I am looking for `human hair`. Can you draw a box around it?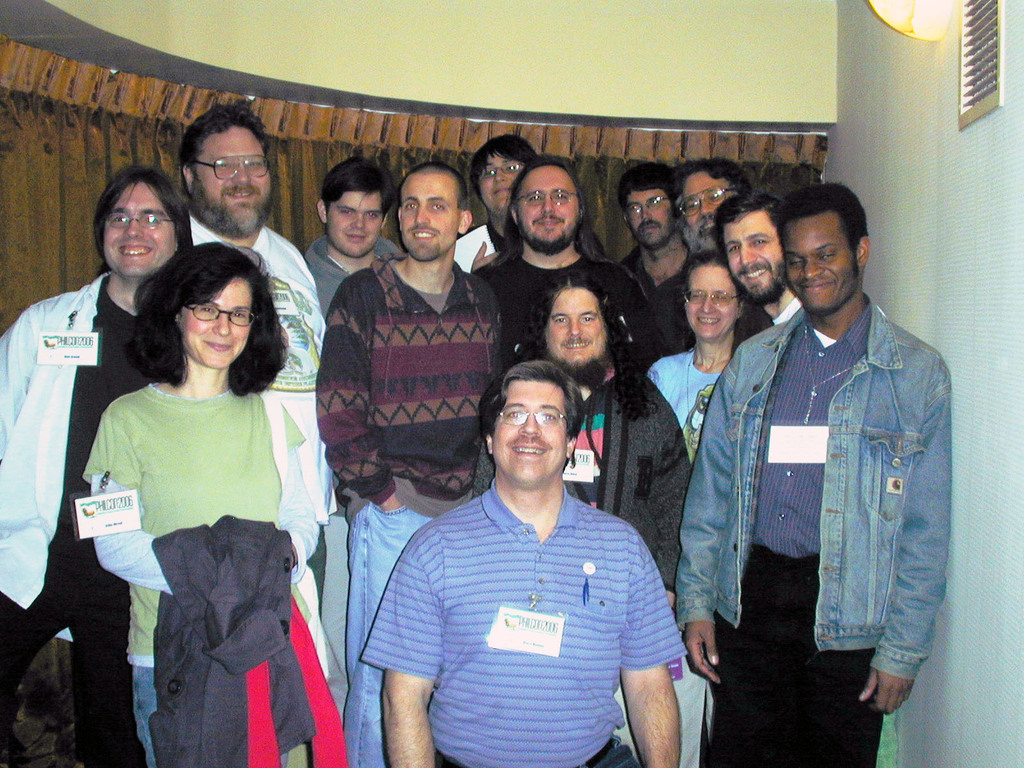
Sure, the bounding box is box=[615, 159, 678, 221].
